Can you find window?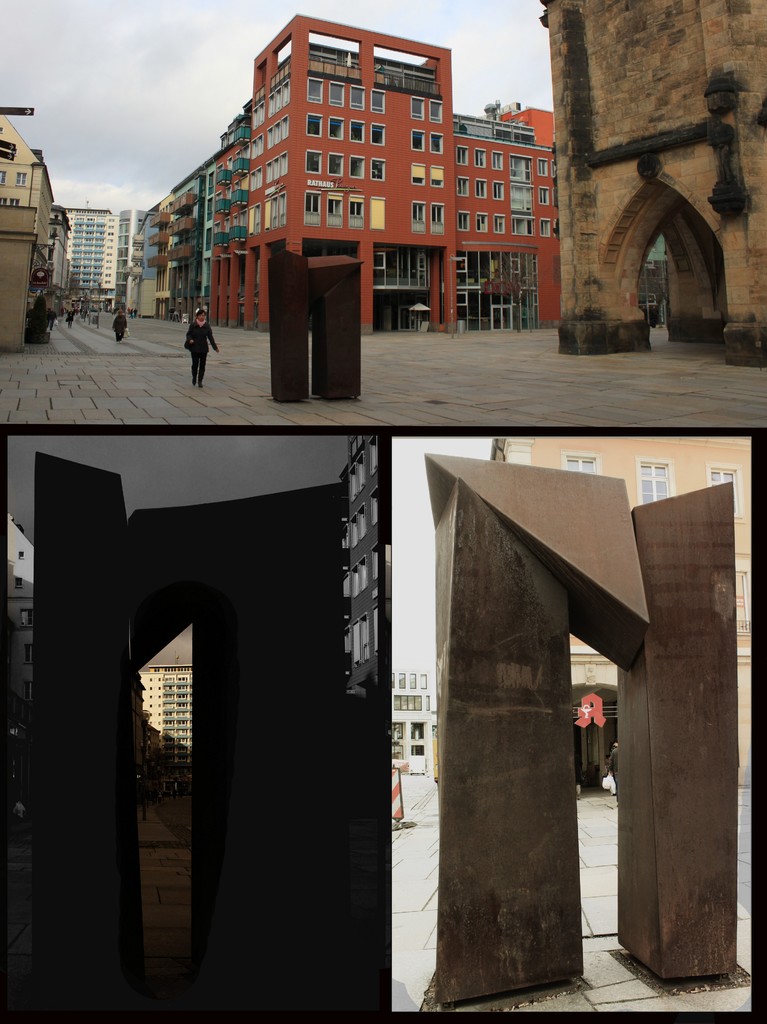
Yes, bounding box: region(642, 257, 672, 325).
